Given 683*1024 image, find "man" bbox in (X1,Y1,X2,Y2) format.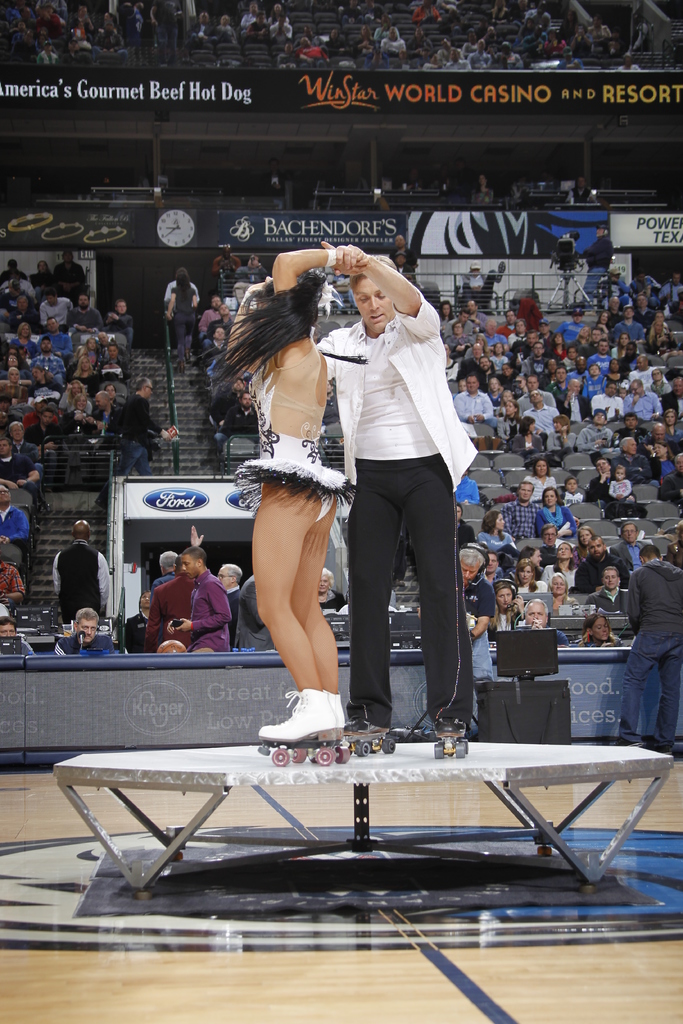
(66,289,105,332).
